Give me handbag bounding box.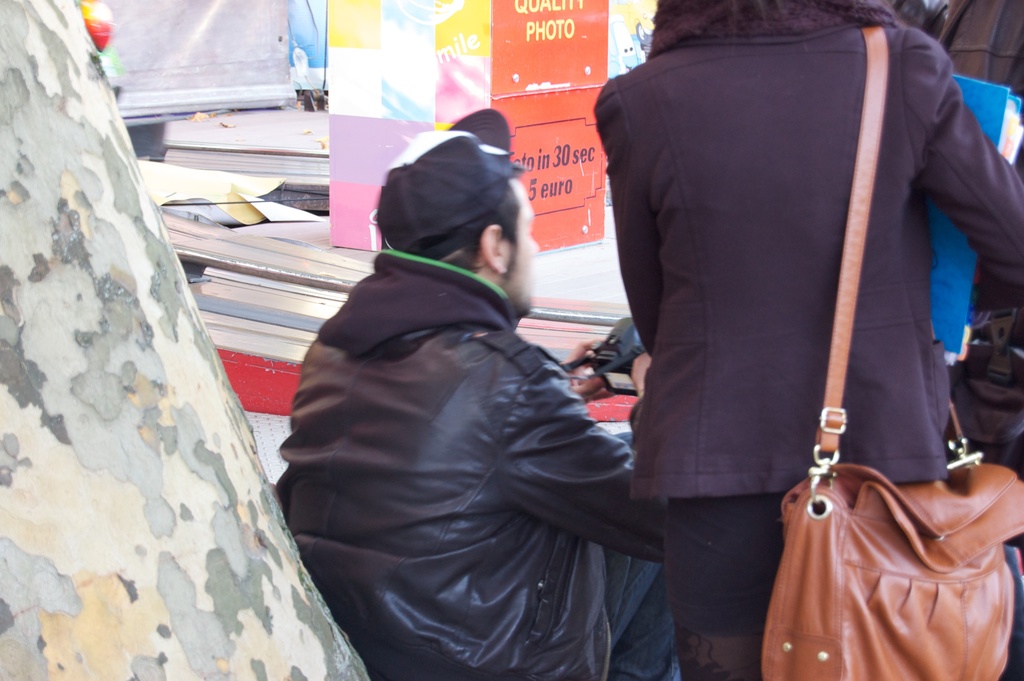
crop(761, 25, 1023, 680).
